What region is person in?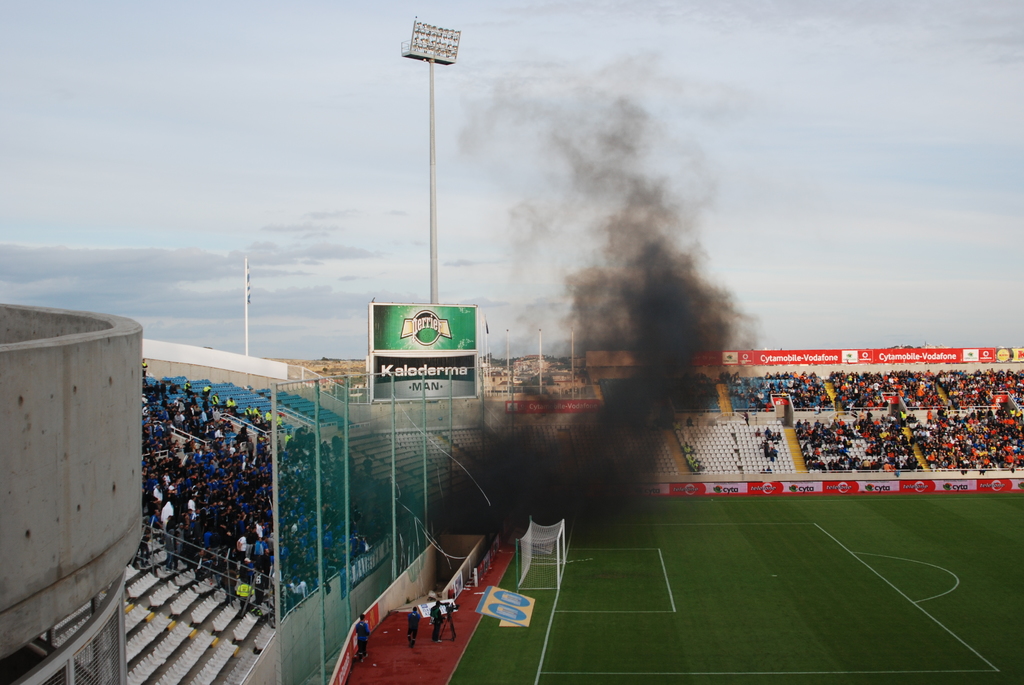
(left=438, top=590, right=461, bottom=638).
